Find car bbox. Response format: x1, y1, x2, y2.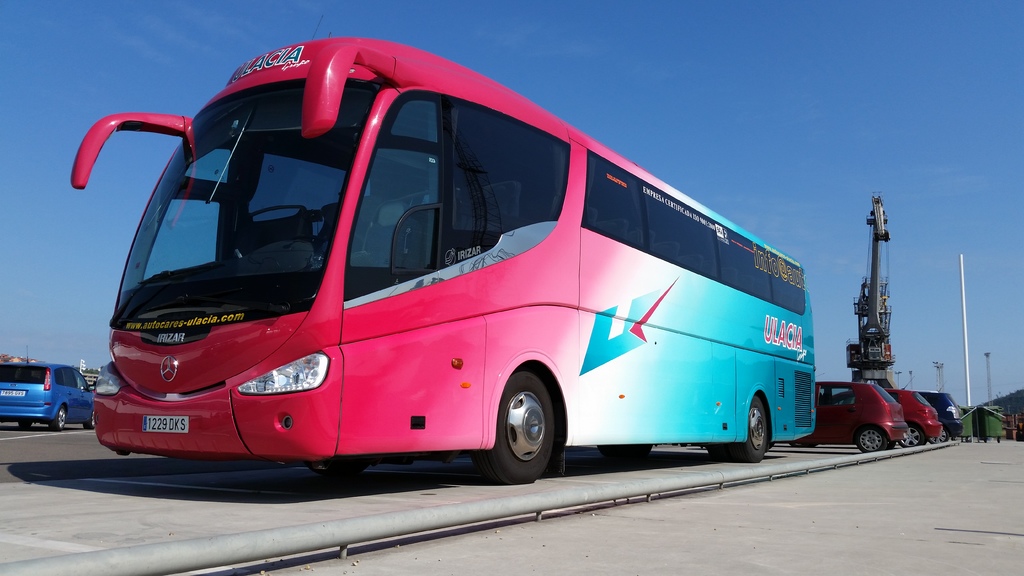
0, 361, 94, 433.
